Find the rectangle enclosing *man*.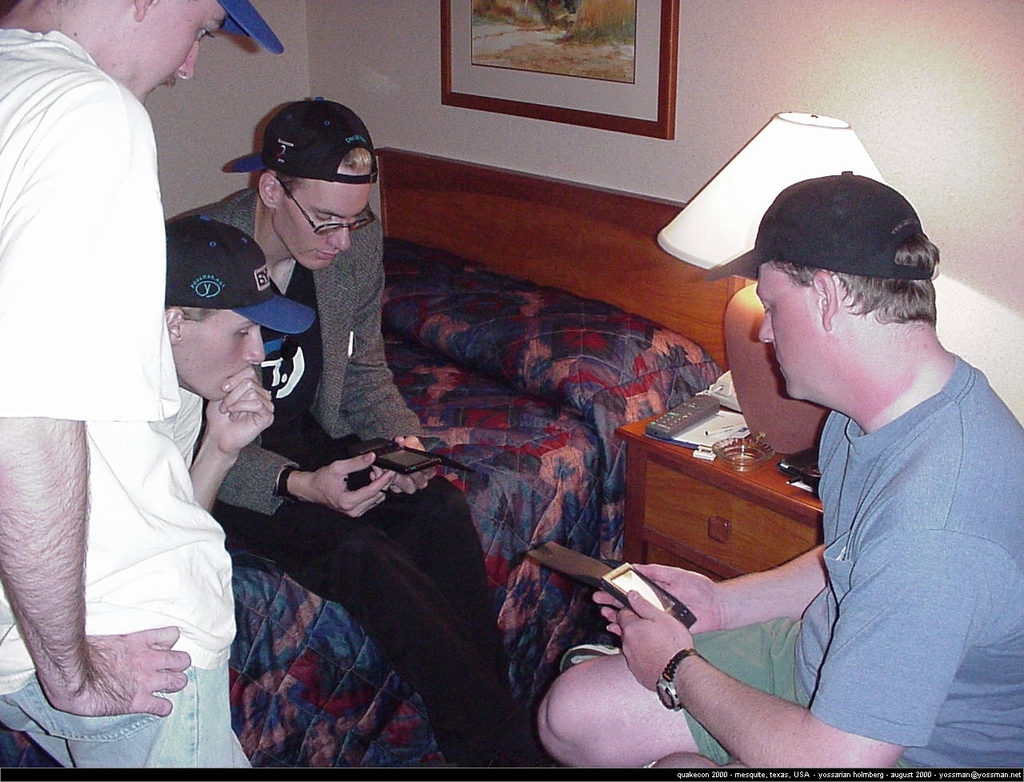
<box>535,167,1023,781</box>.
